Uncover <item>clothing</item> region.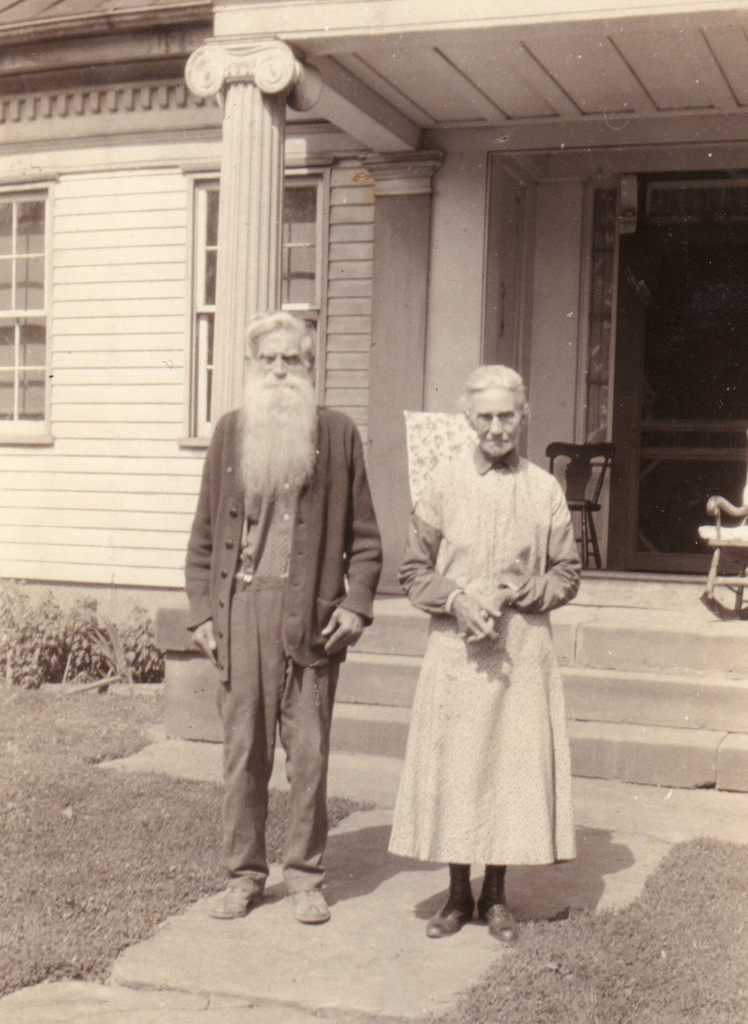
Uncovered: 380, 409, 600, 892.
